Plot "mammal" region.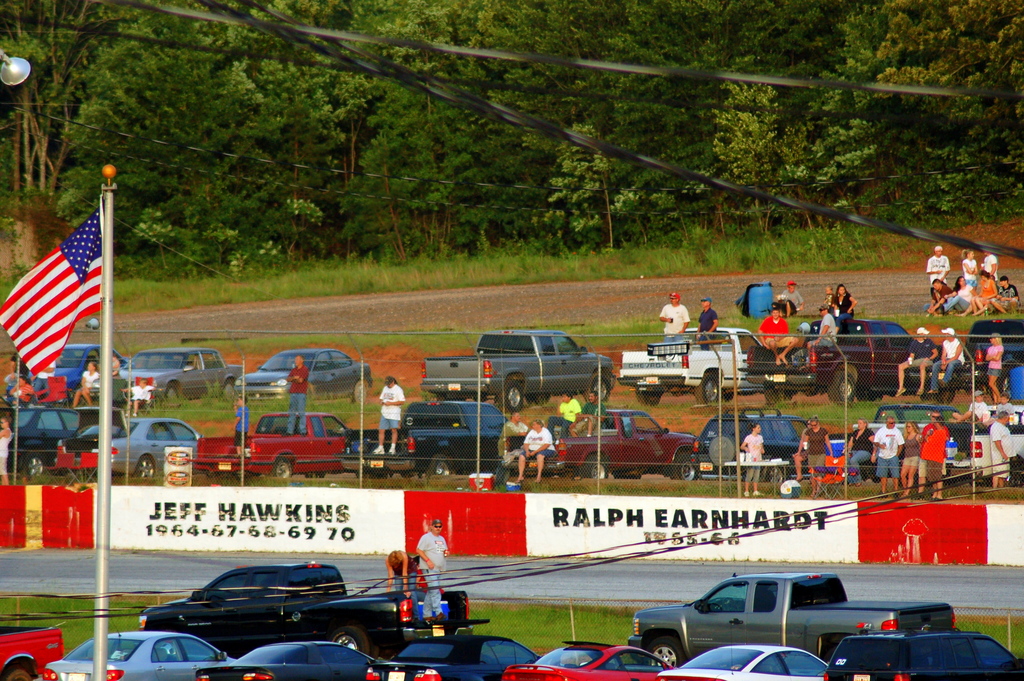
Plotted at locate(926, 245, 947, 299).
